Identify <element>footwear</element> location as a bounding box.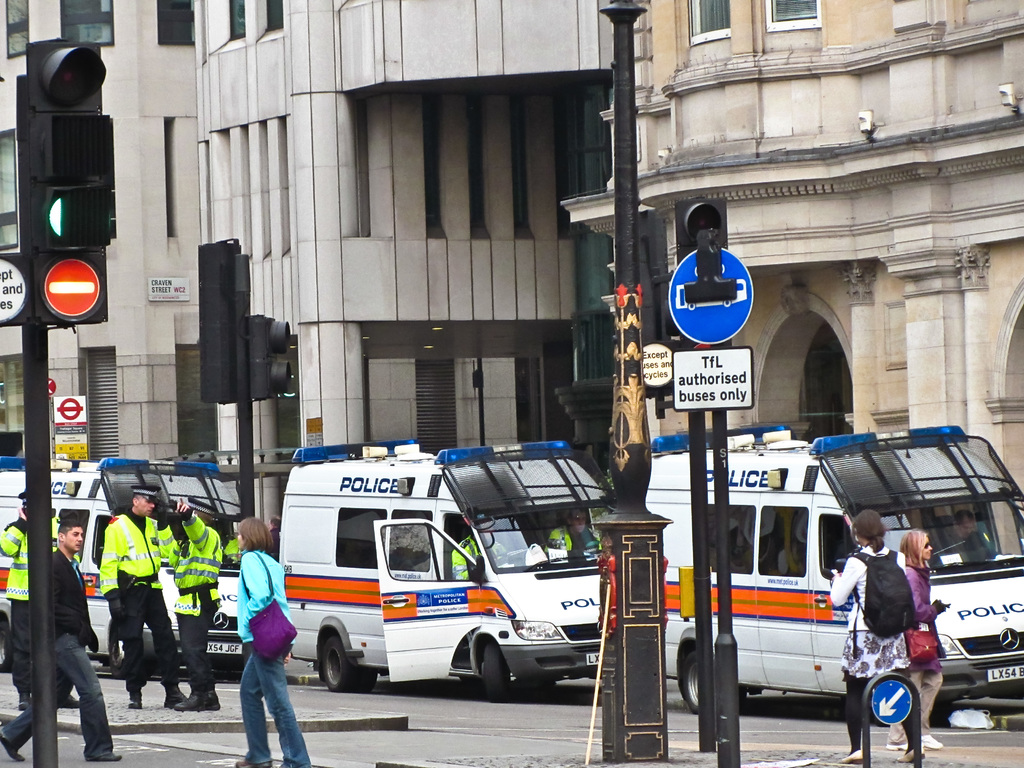
l=17, t=689, r=31, b=709.
